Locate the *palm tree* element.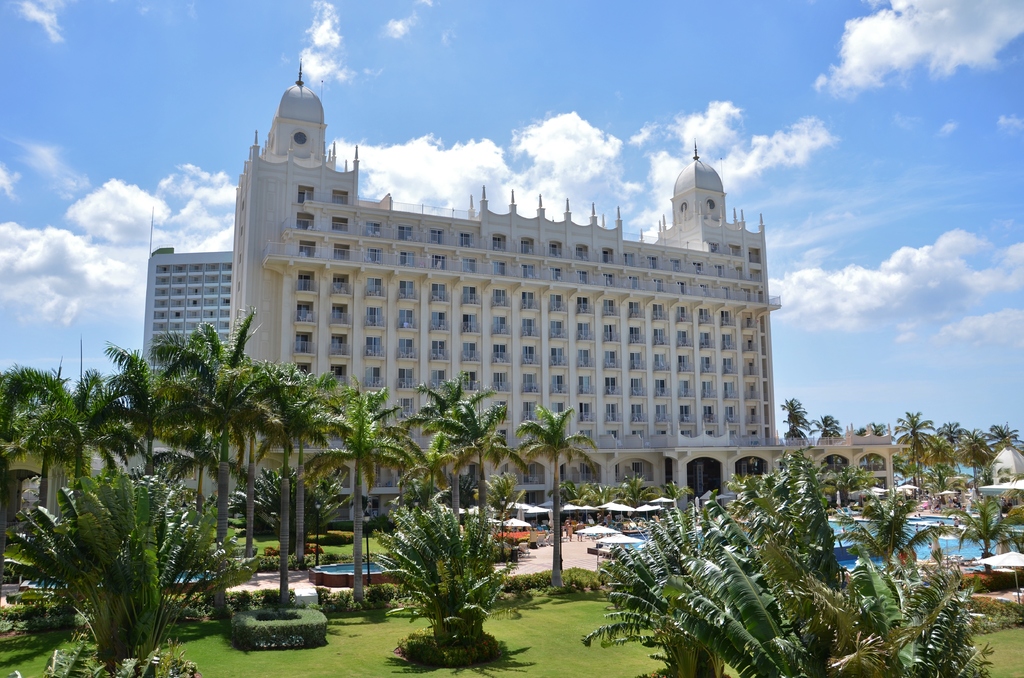
Element bbox: (214, 351, 293, 540).
